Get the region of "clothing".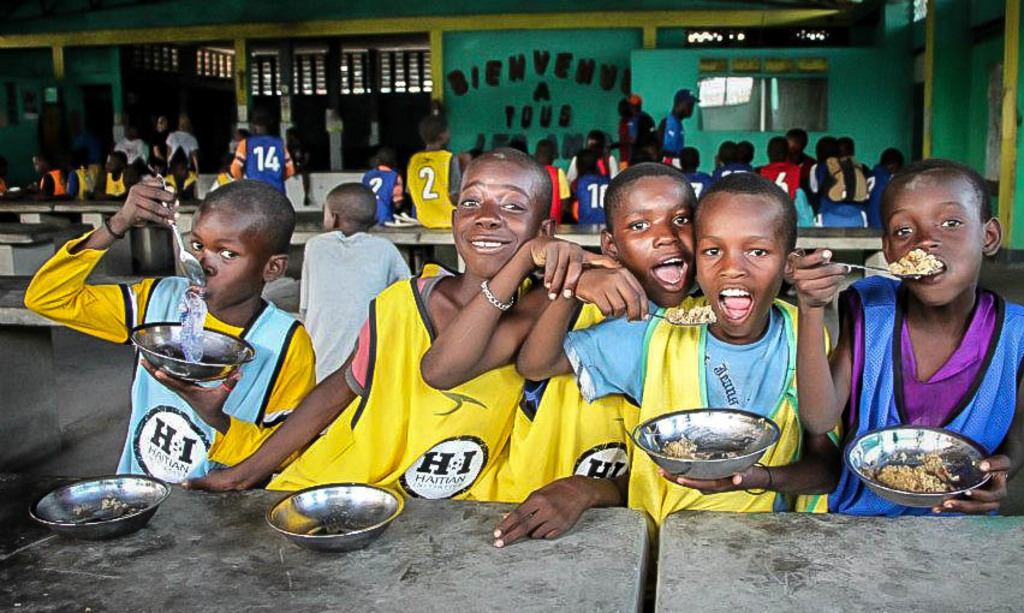
(471,293,624,499).
